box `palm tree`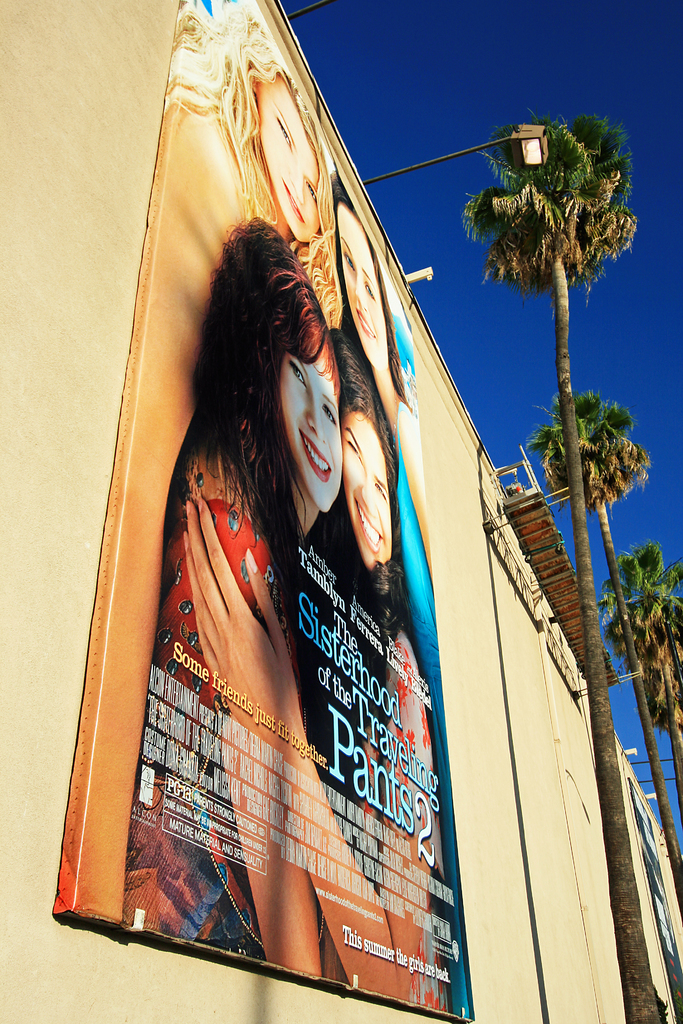
rect(454, 105, 668, 1023)
